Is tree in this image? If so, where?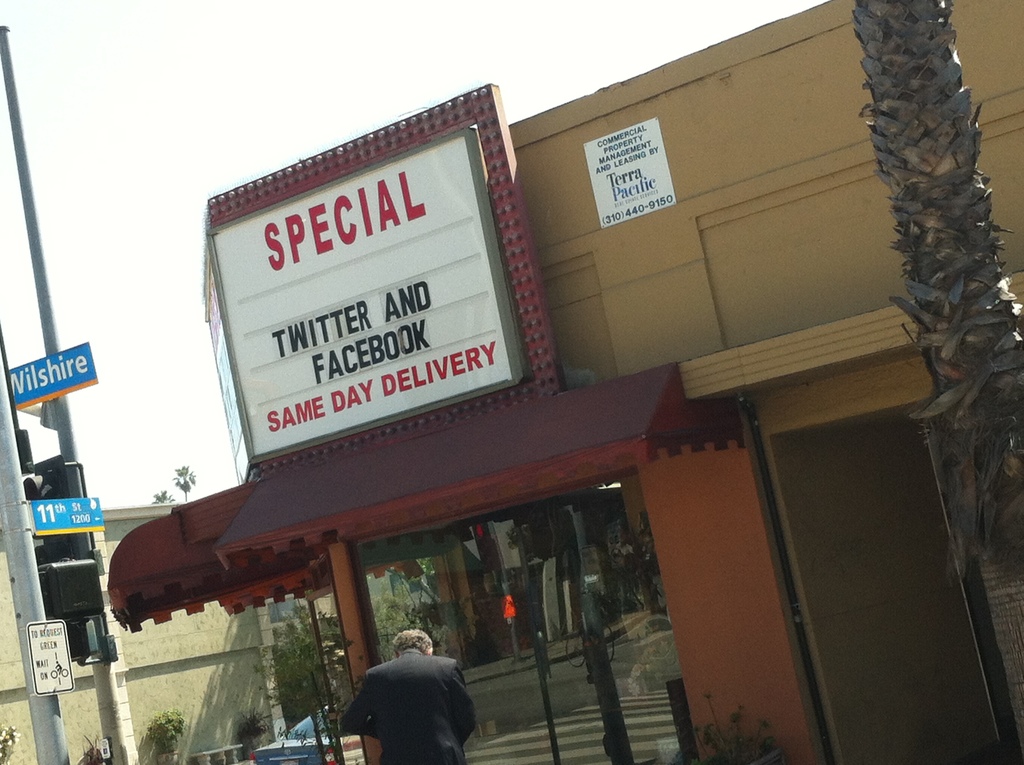
Yes, at [172, 456, 195, 501].
